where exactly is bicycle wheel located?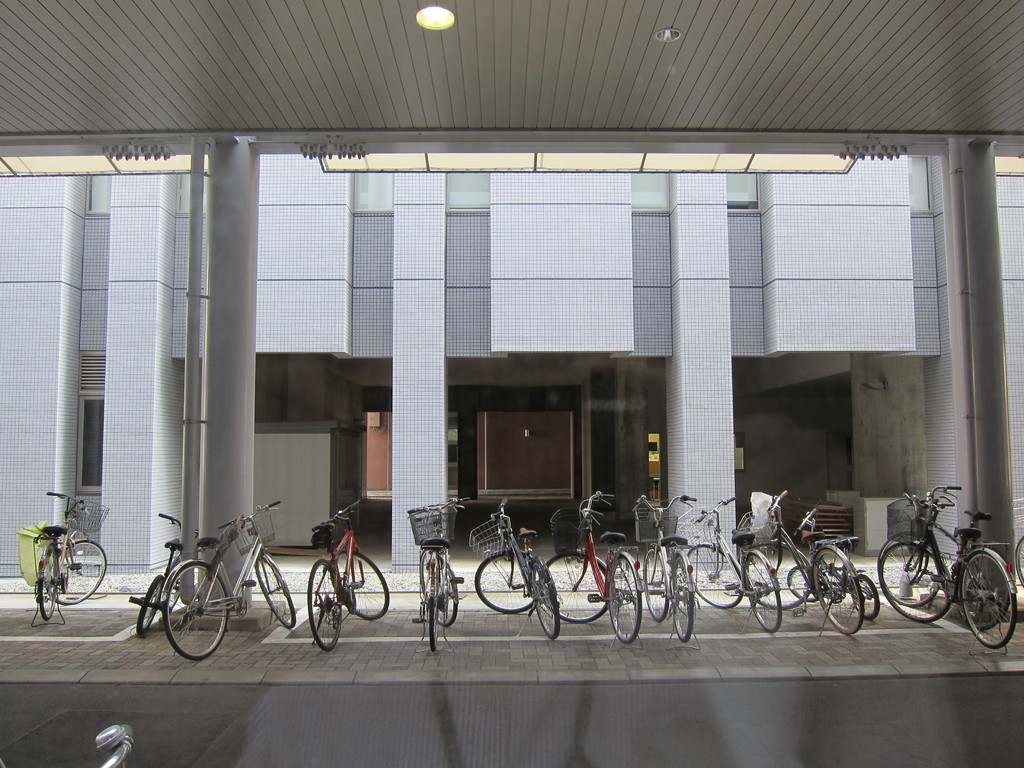
Its bounding box is box(532, 564, 565, 638).
